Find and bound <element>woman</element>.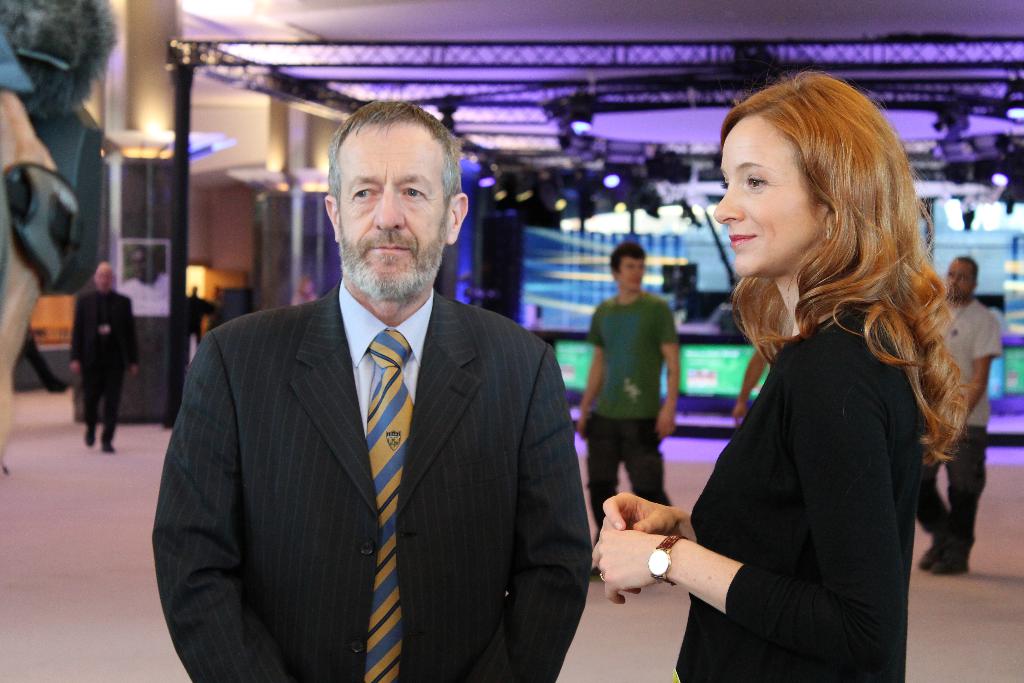
Bound: 594:62:977:682.
